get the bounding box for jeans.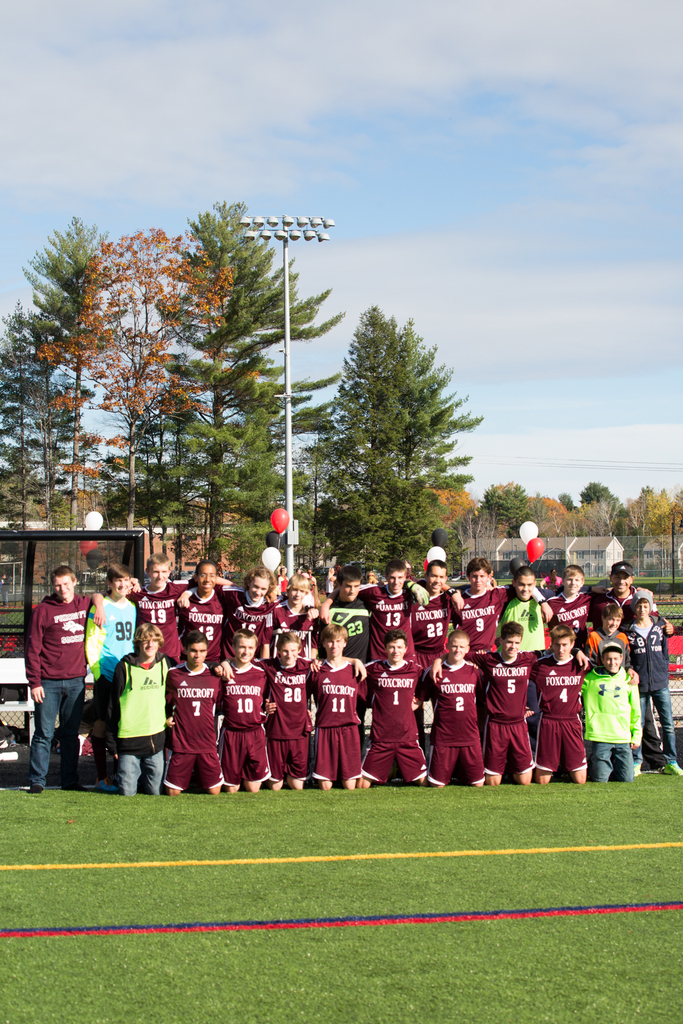
detection(119, 753, 171, 799).
